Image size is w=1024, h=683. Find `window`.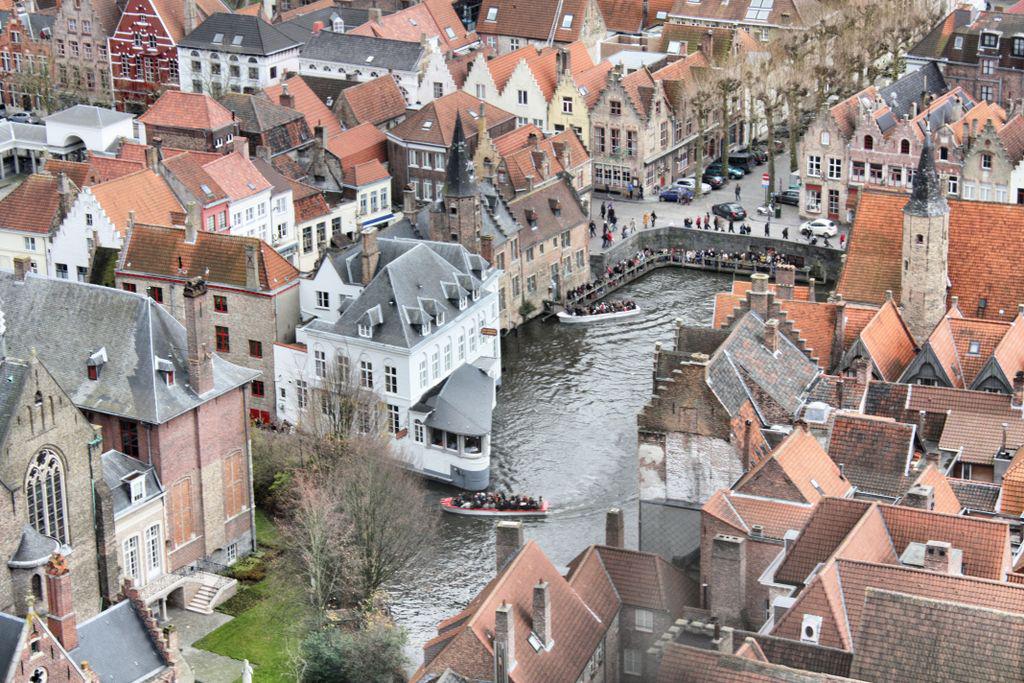
region(317, 218, 326, 246).
